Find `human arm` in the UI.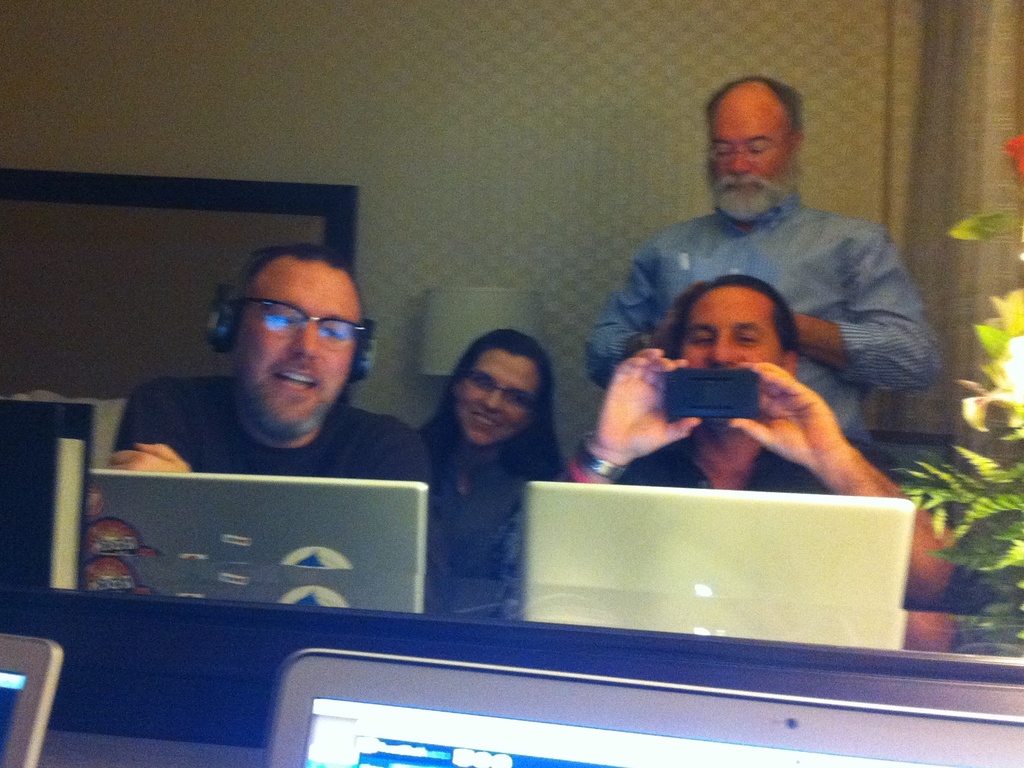
UI element at l=105, t=379, r=207, b=479.
